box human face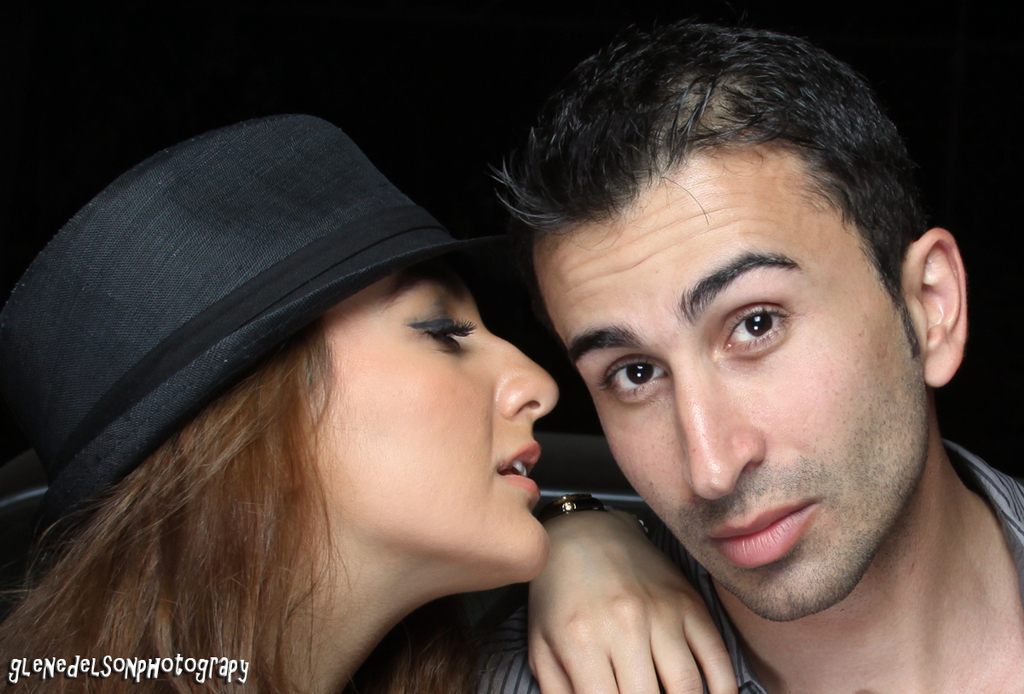
locate(309, 261, 561, 593)
